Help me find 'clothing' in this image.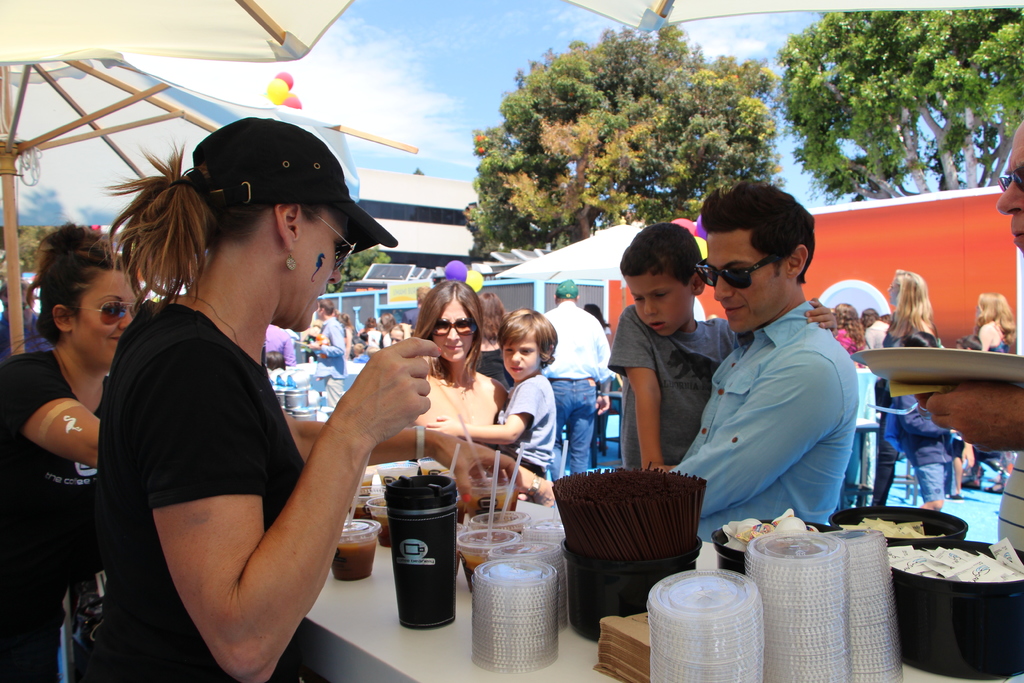
Found it: bbox(604, 304, 735, 475).
